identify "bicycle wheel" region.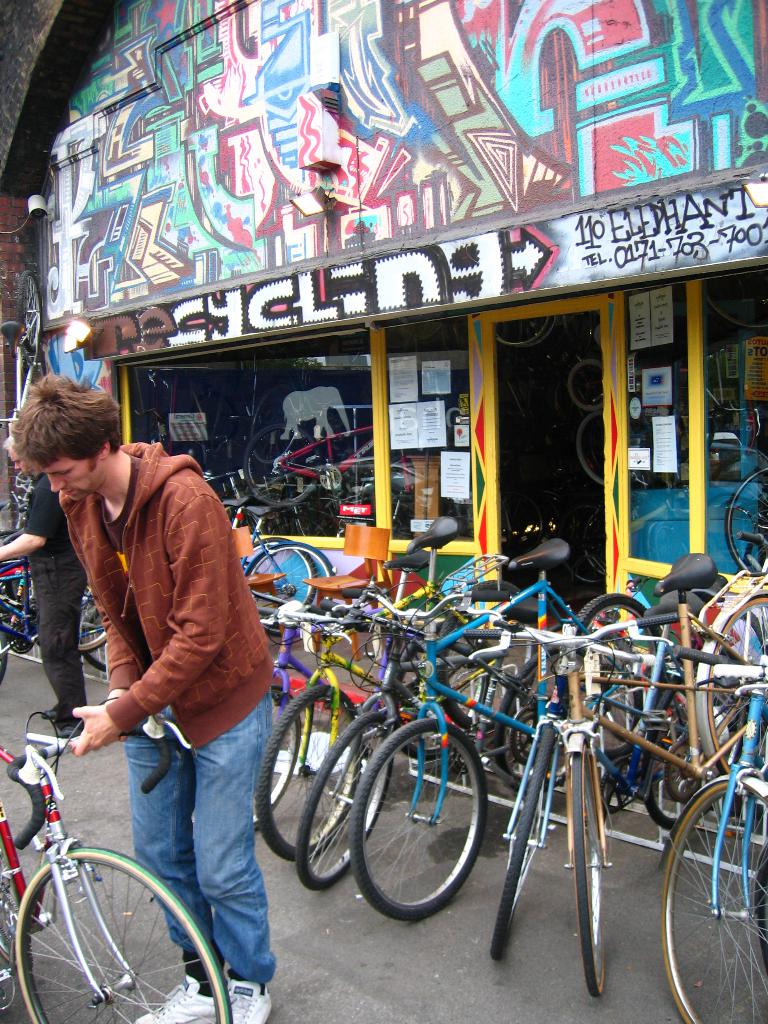
Region: x1=0 y1=872 x2=21 y2=1023.
